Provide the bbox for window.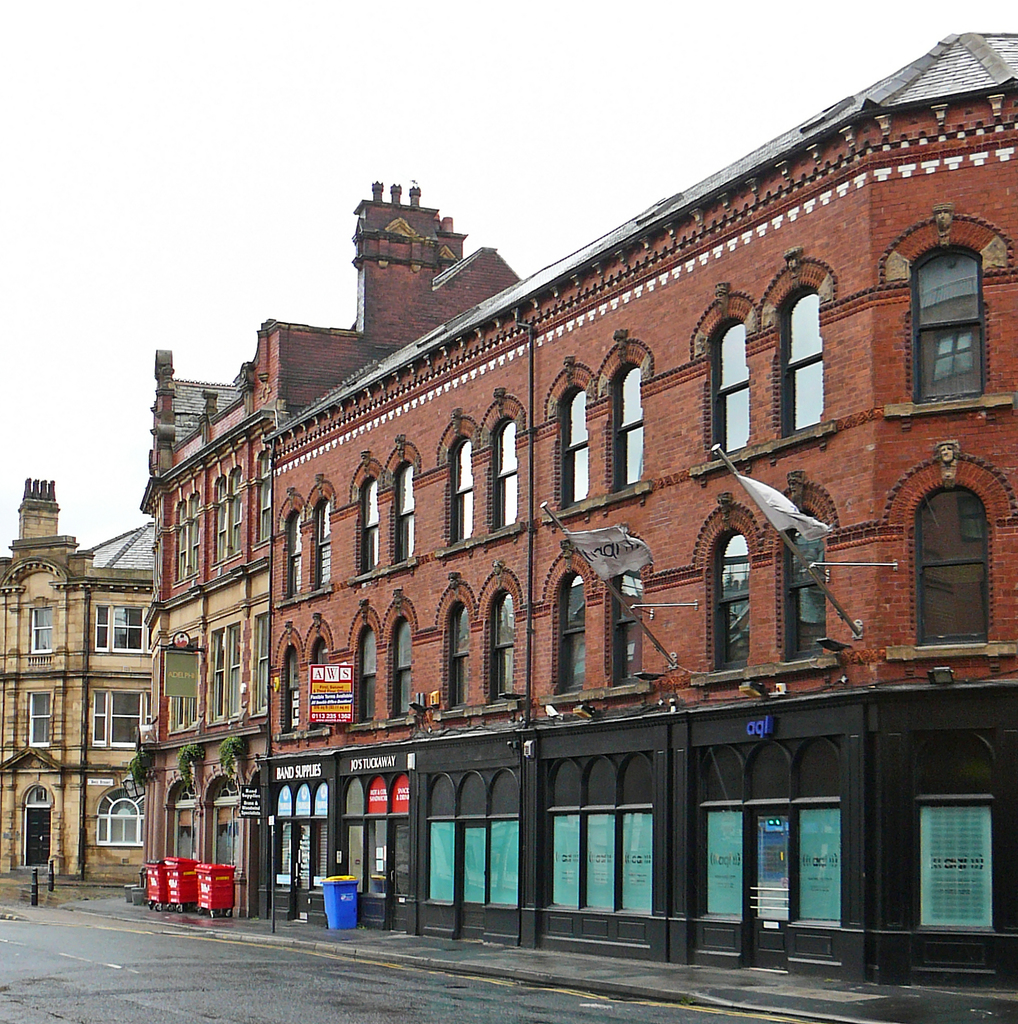
781/282/826/444.
